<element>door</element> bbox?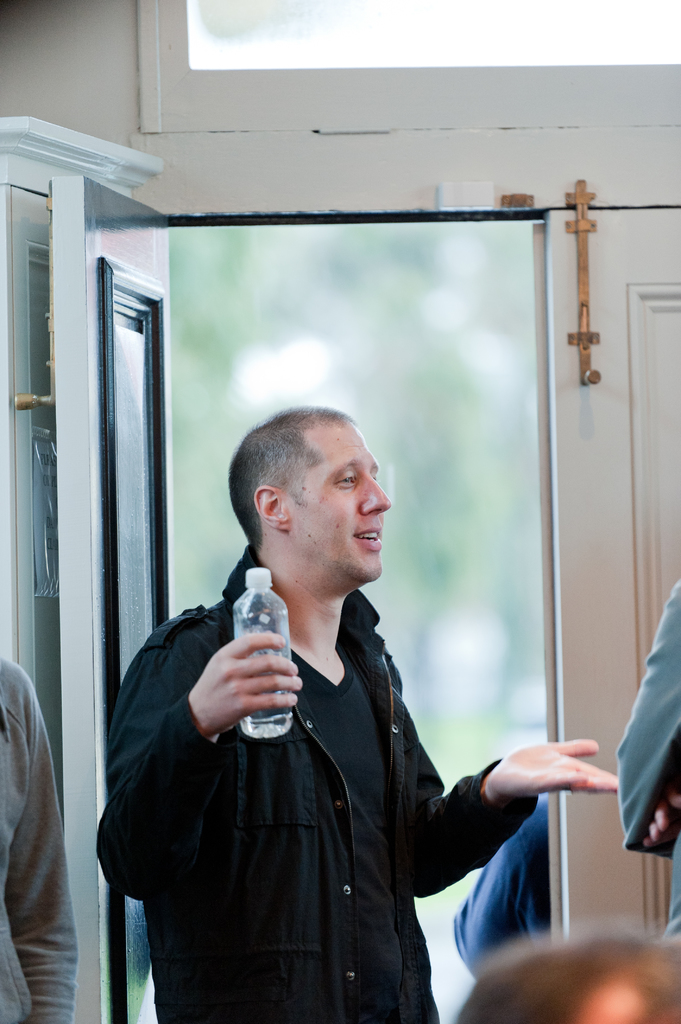
box(40, 133, 614, 970)
